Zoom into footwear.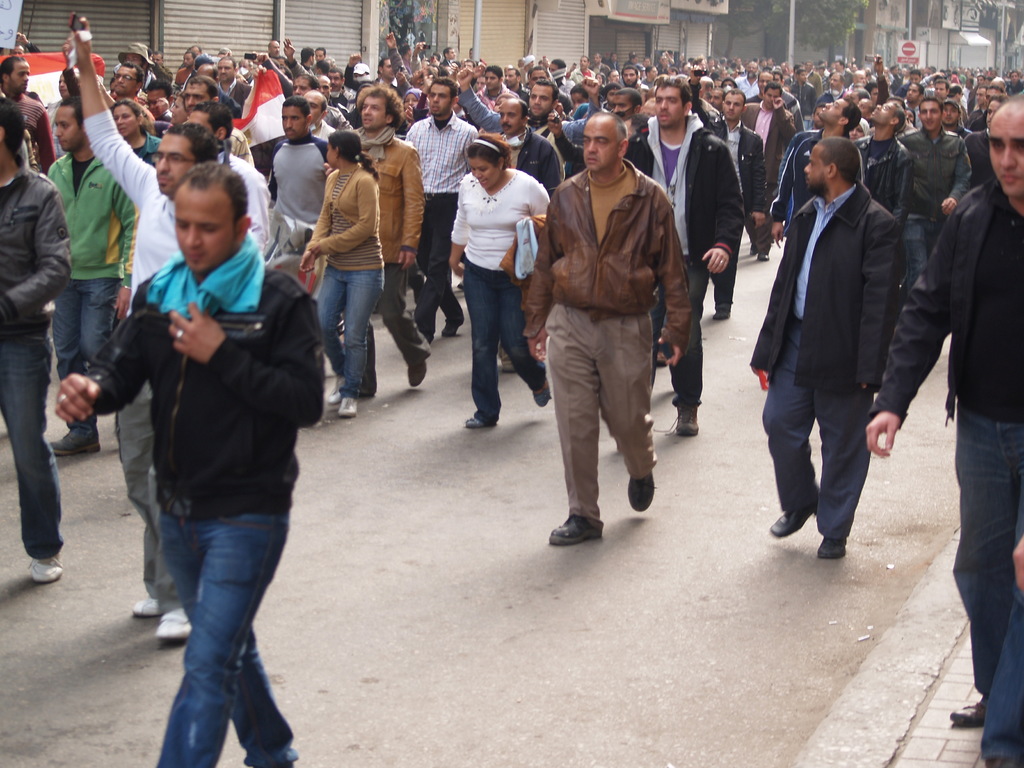
Zoom target: {"left": 531, "top": 379, "right": 552, "bottom": 408}.
